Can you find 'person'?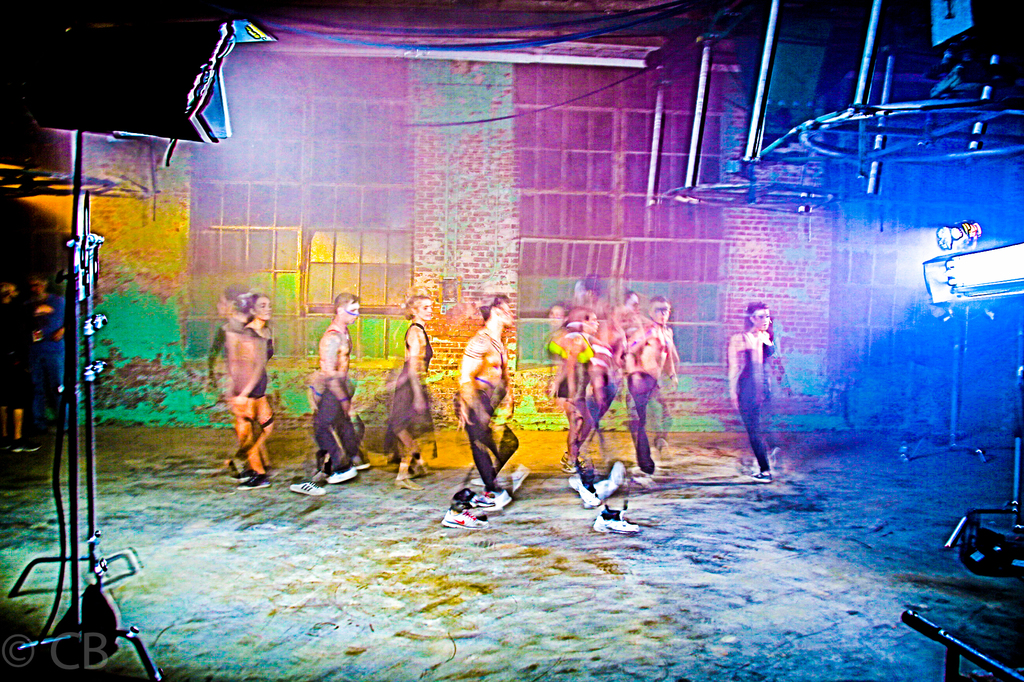
Yes, bounding box: bbox=[0, 264, 68, 463].
